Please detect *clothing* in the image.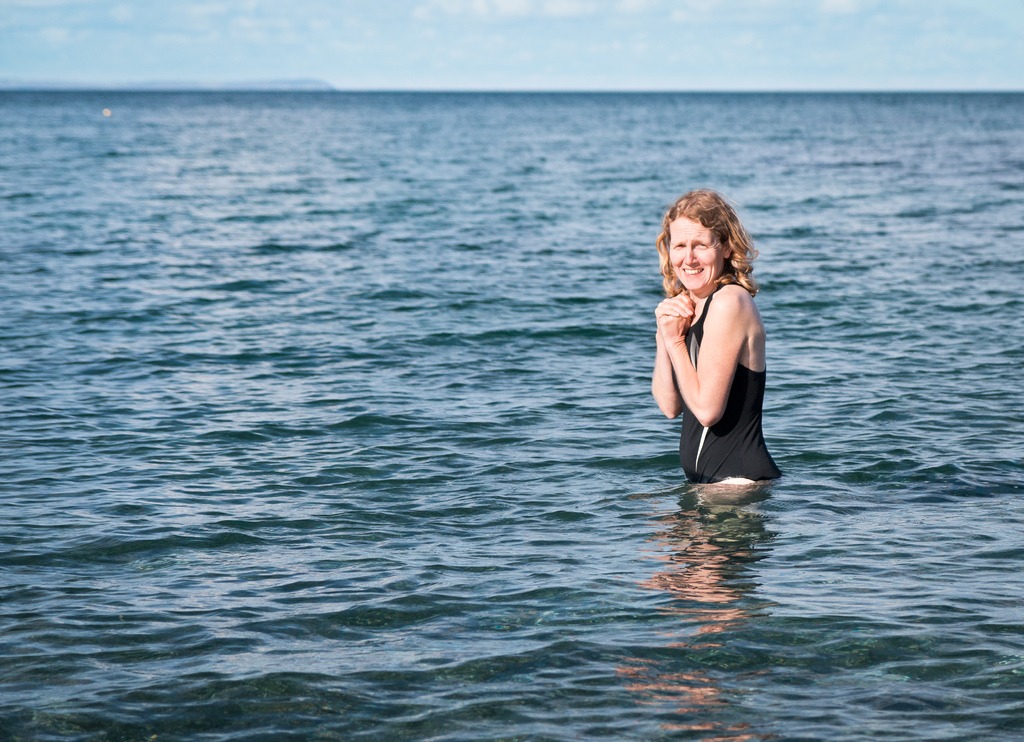
682 294 783 482.
